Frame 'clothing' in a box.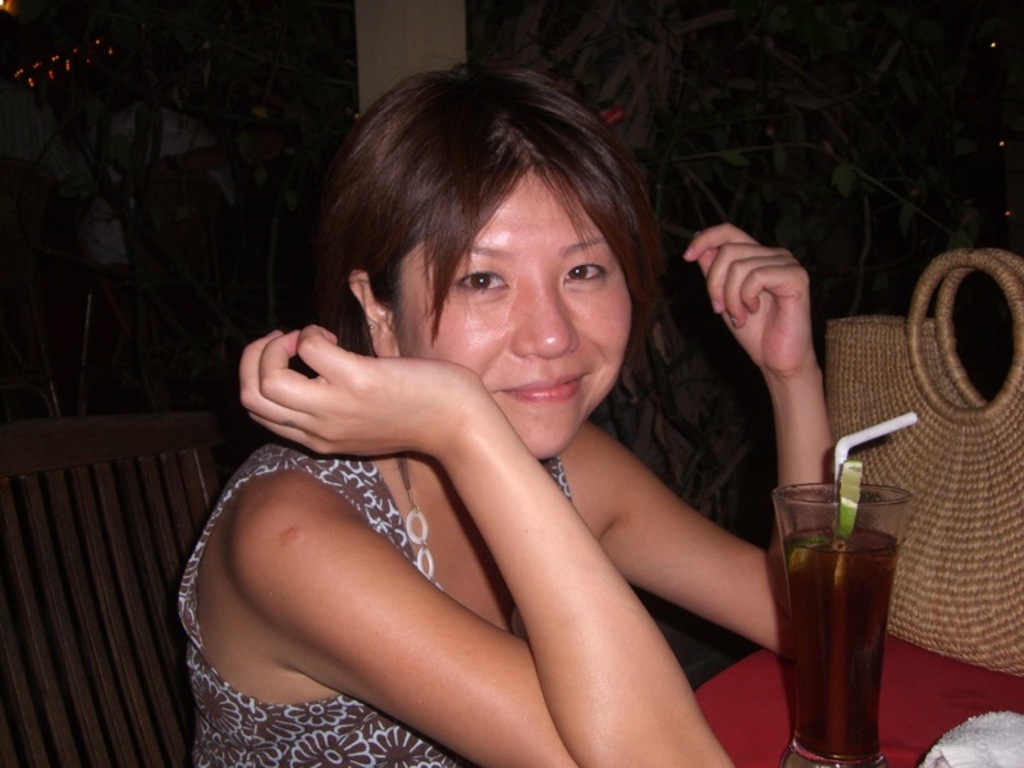
rect(175, 435, 554, 767).
